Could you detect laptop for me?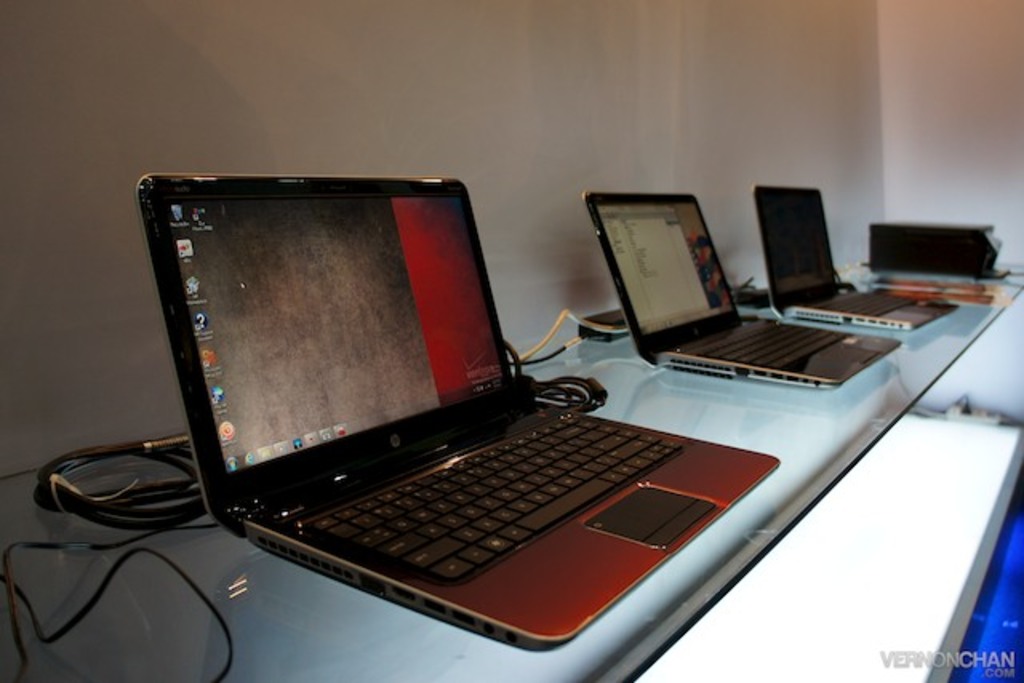
Detection result: 149,157,835,657.
